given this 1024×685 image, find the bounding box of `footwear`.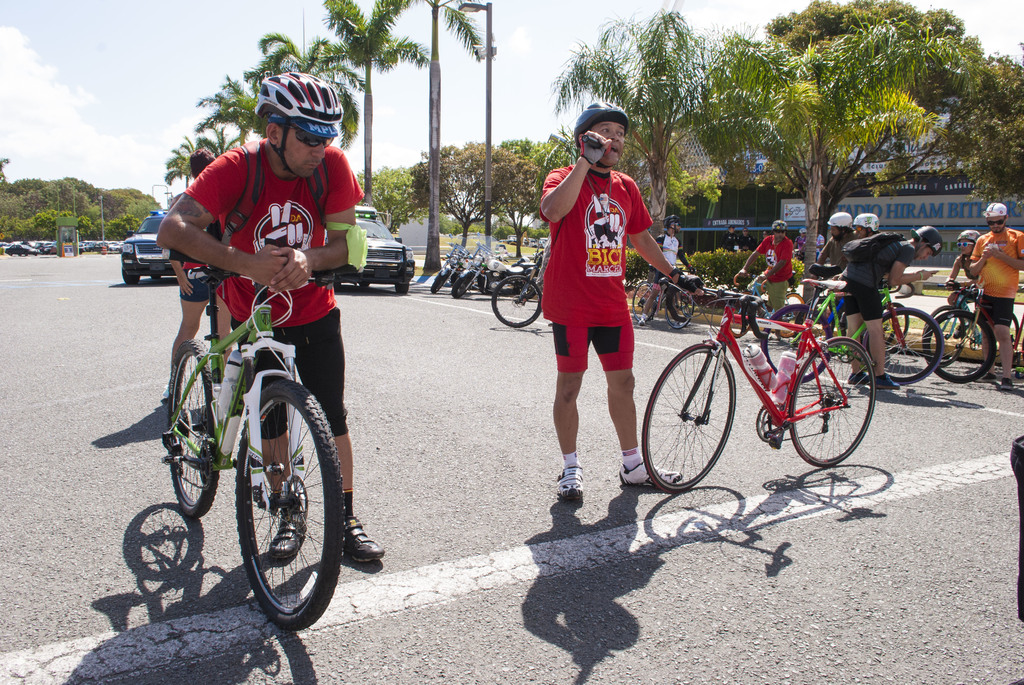
{"left": 998, "top": 374, "right": 1012, "bottom": 392}.
